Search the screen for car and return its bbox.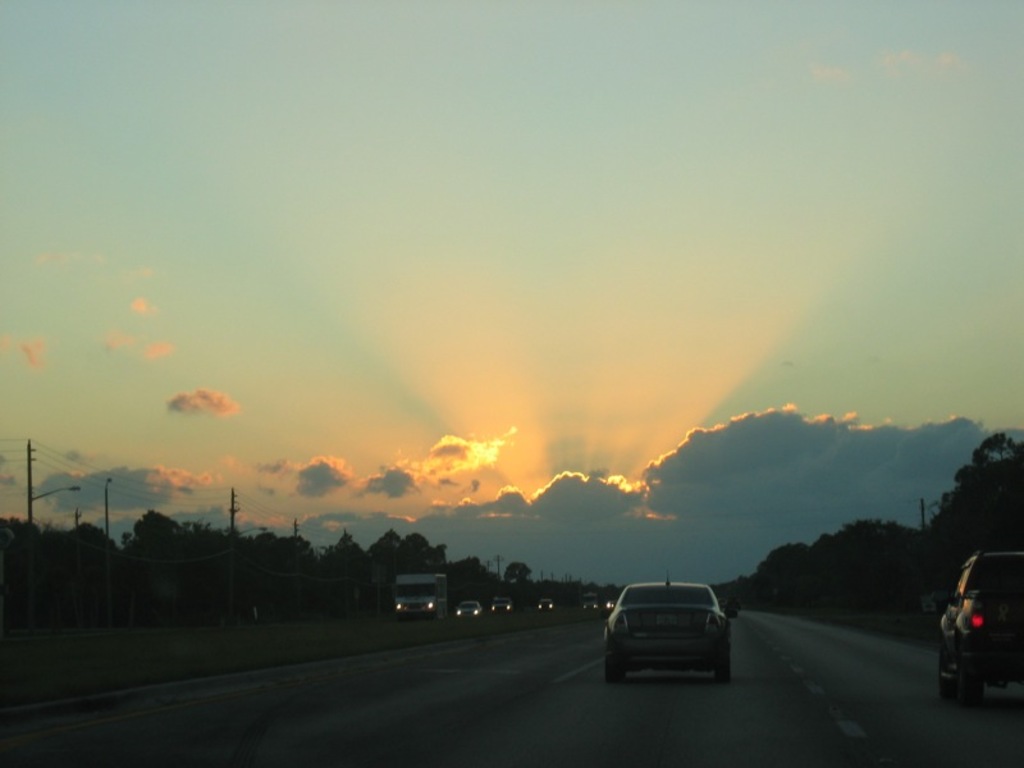
Found: box=[602, 570, 737, 681].
